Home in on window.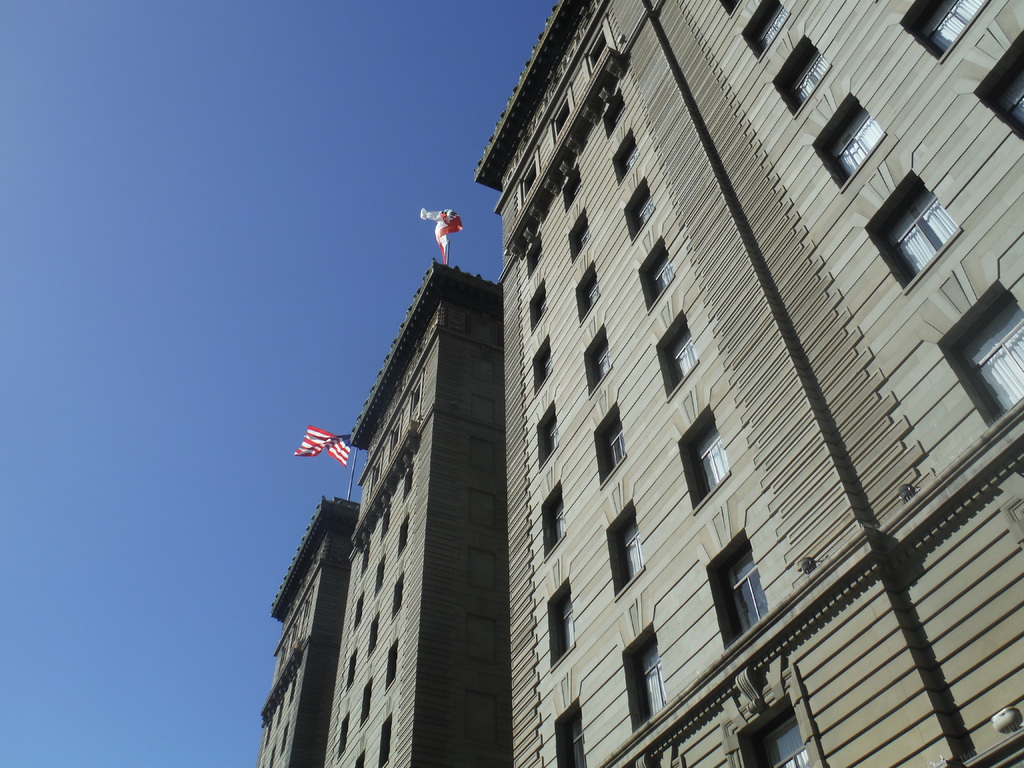
Homed in at [x1=691, y1=423, x2=733, y2=500].
